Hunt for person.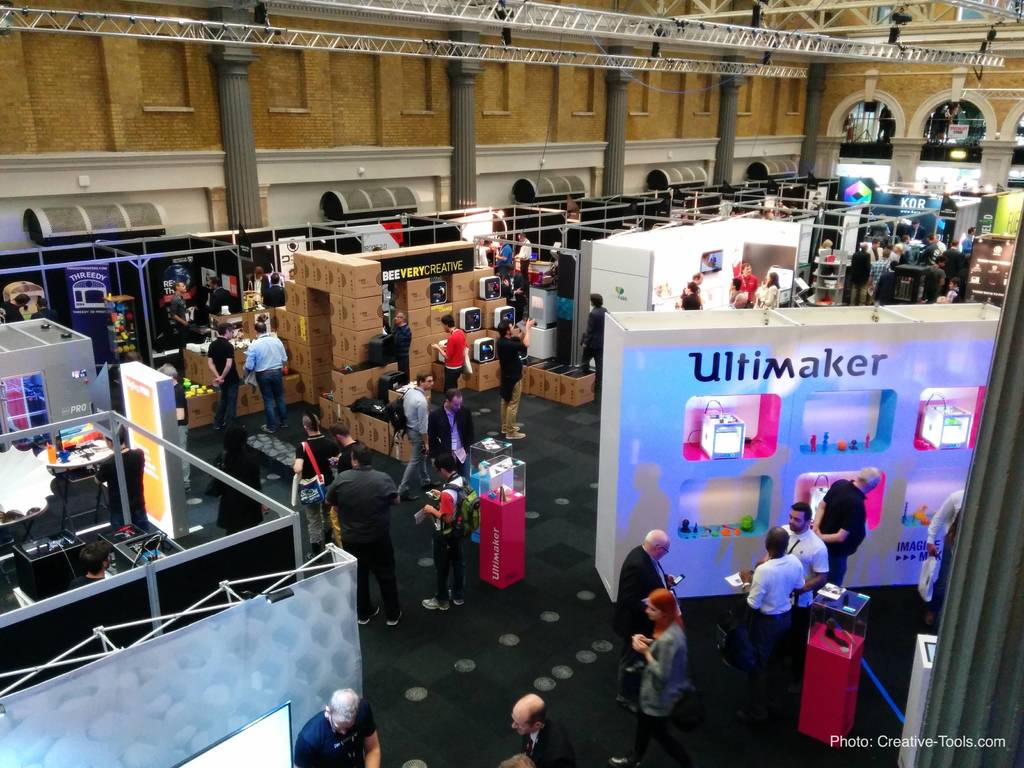
Hunted down at crop(675, 284, 703, 311).
